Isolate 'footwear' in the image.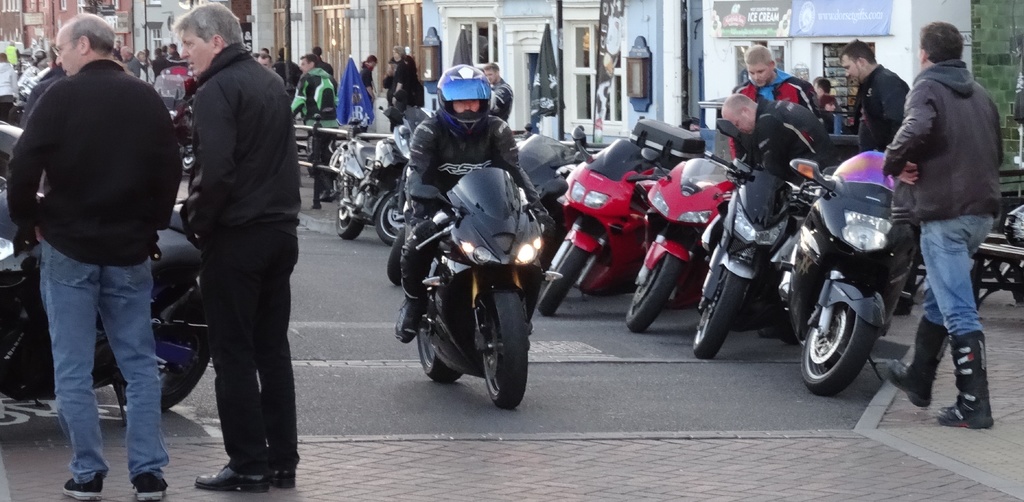
Isolated region: select_region(129, 471, 168, 501).
